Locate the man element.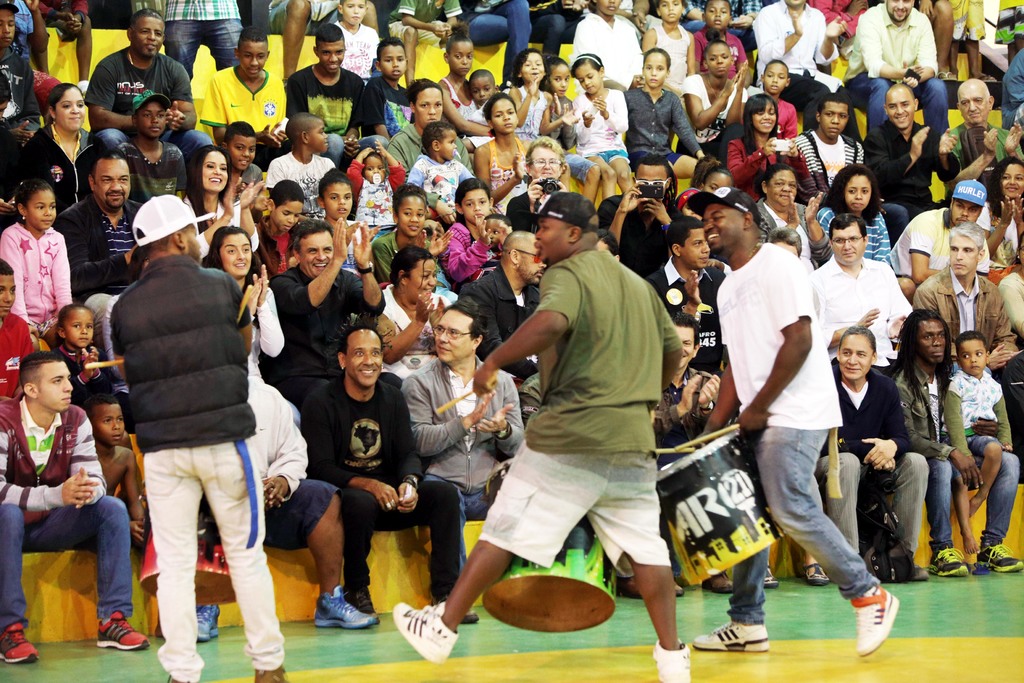
Element bbox: 54:151:146:364.
